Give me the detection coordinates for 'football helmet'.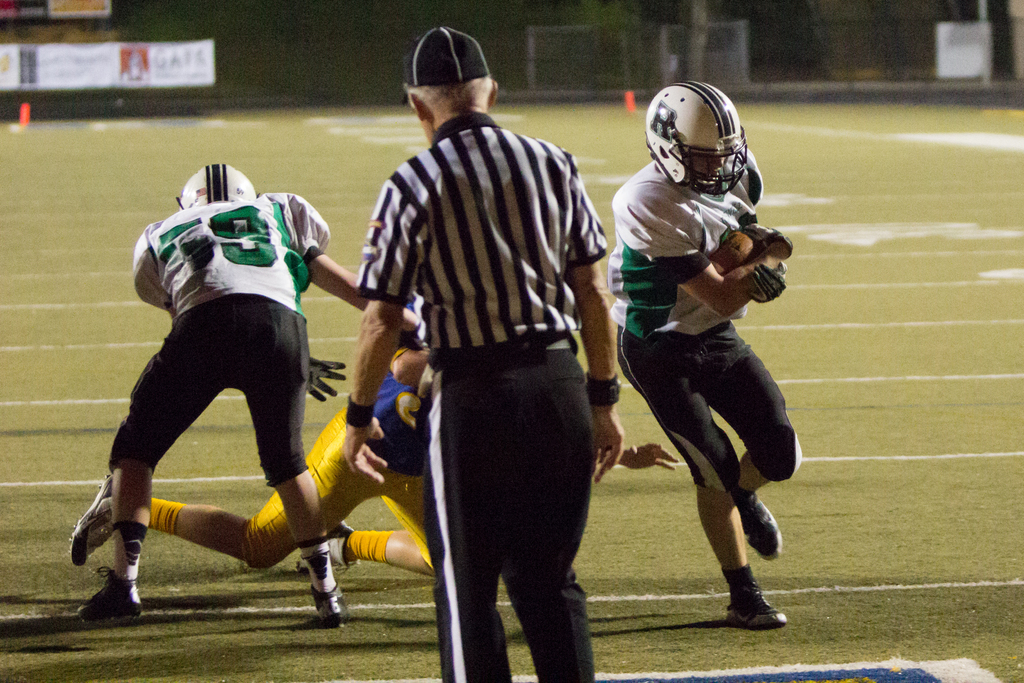
left=177, top=162, right=259, bottom=210.
